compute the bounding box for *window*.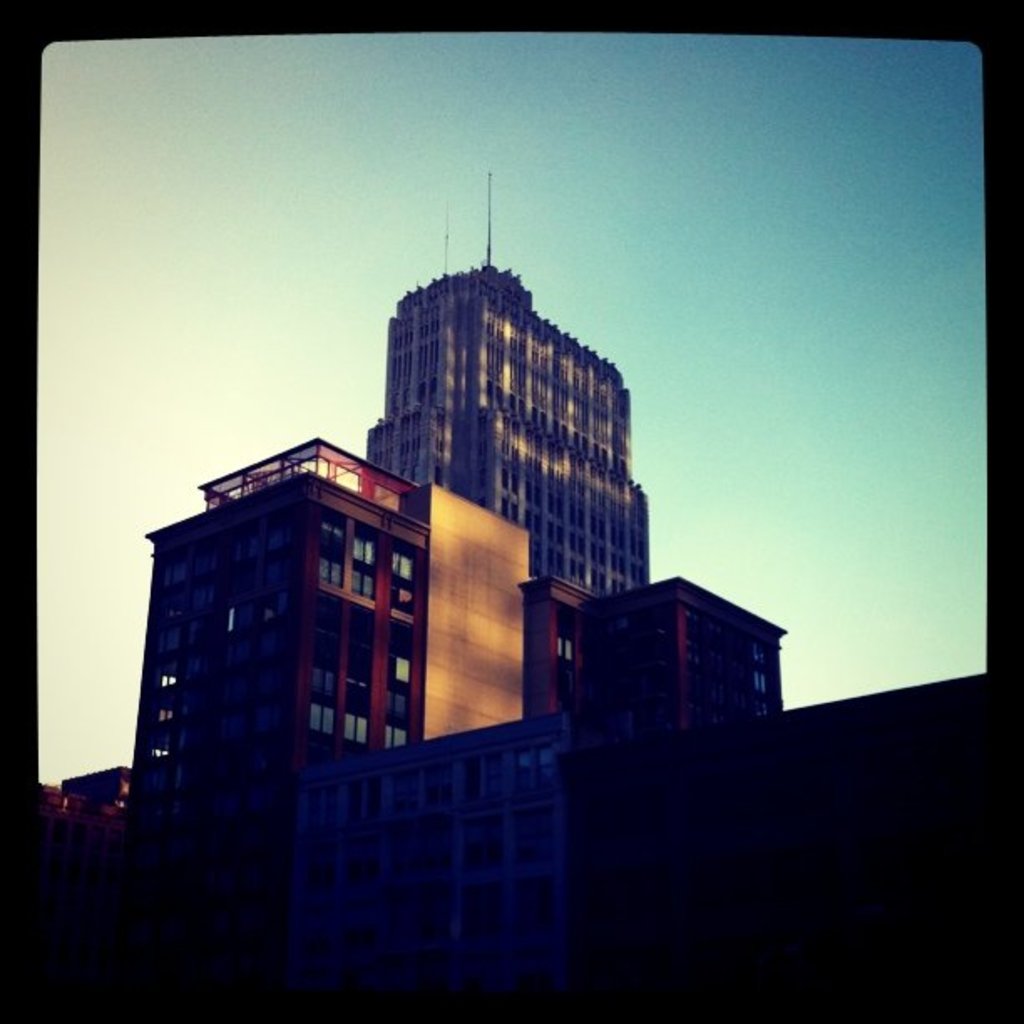
locate(515, 815, 556, 857).
